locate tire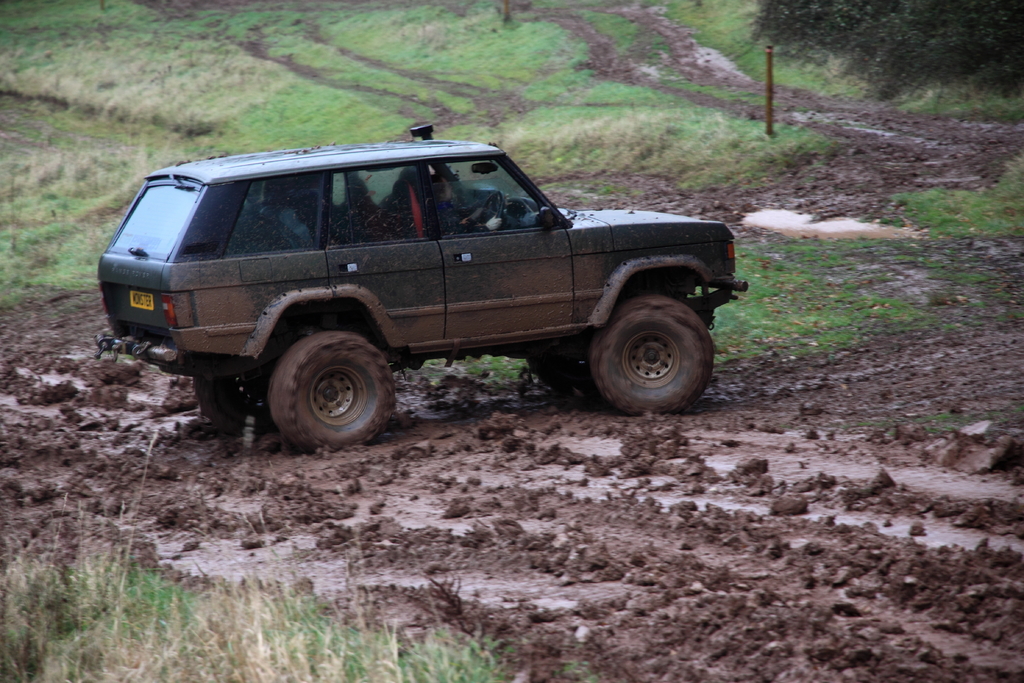
523:352:593:400
